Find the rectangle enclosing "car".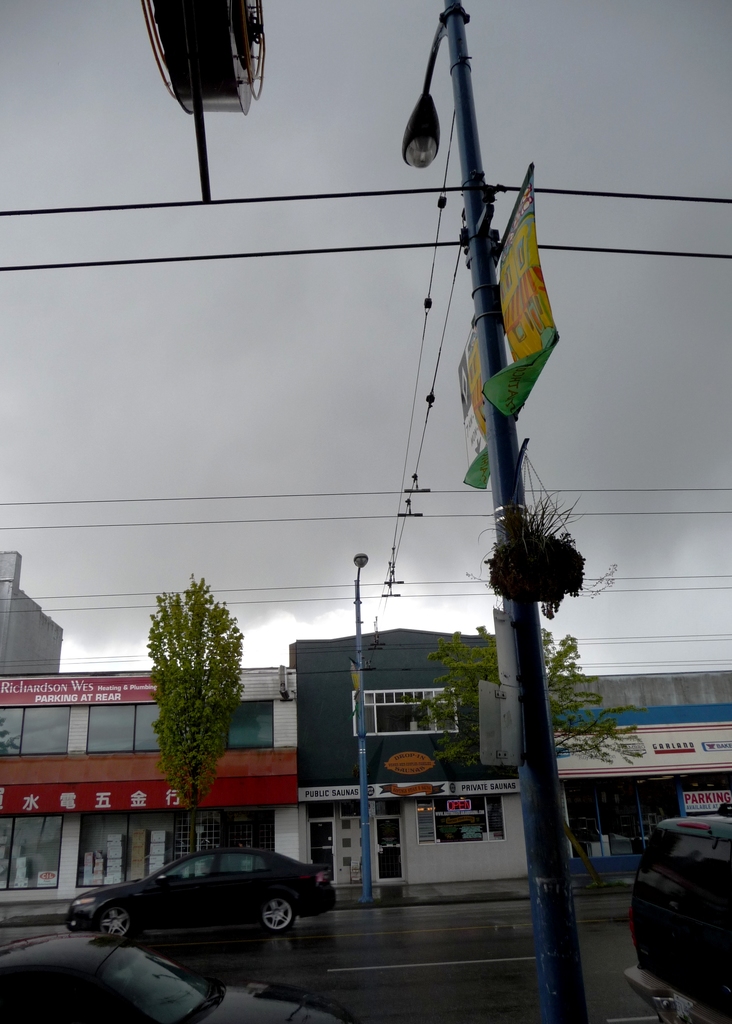
(60, 841, 338, 939).
